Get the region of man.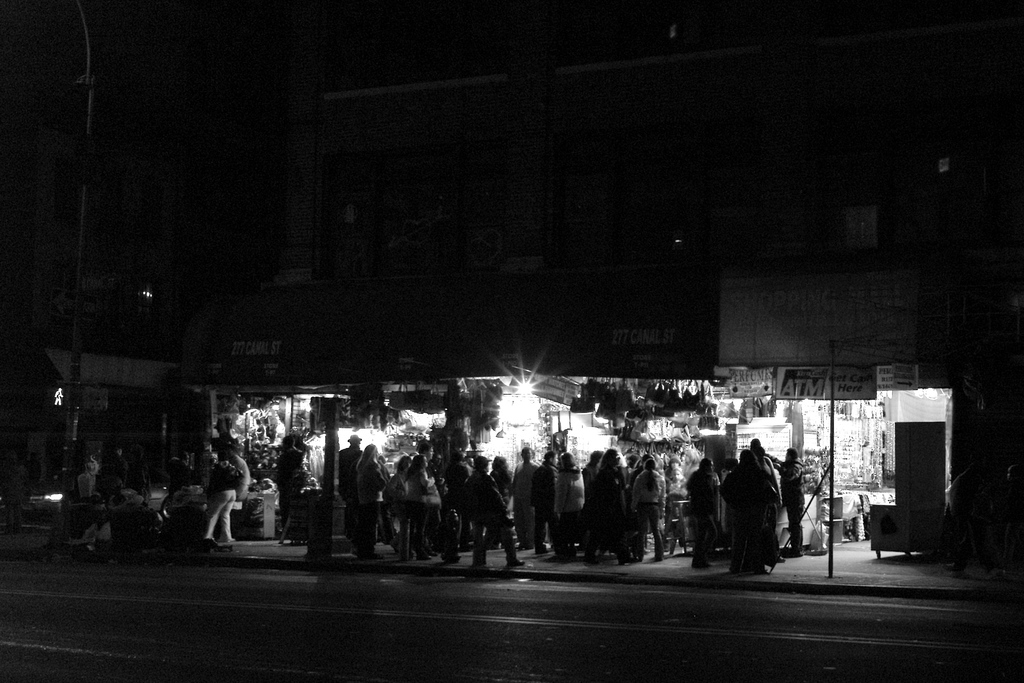
{"x1": 510, "y1": 445, "x2": 538, "y2": 551}.
